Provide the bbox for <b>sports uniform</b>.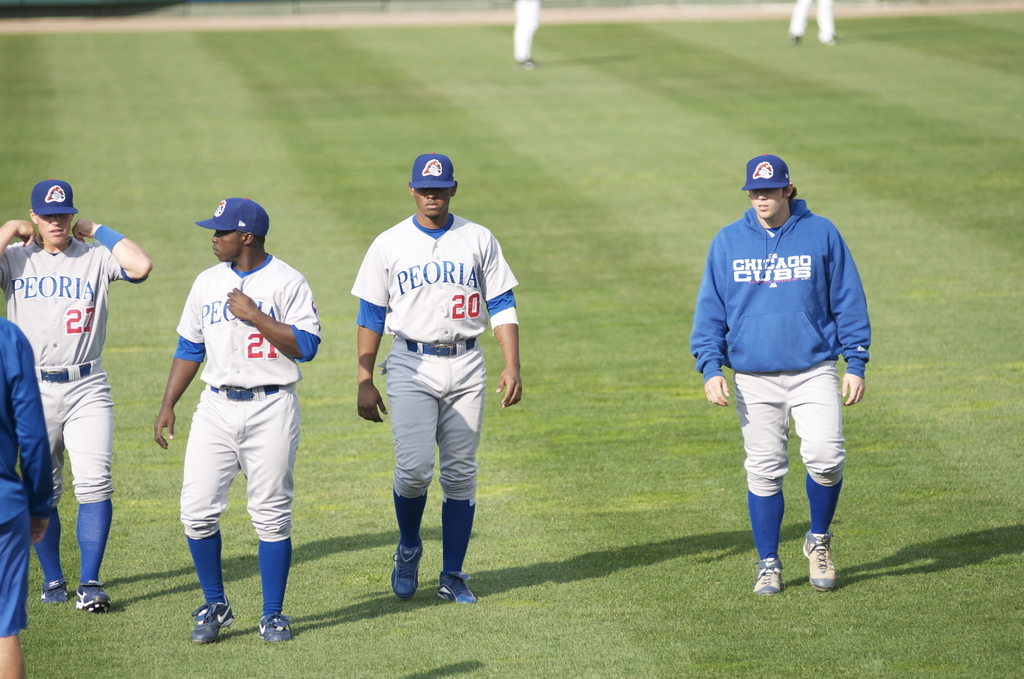
x1=341, y1=209, x2=539, y2=511.
